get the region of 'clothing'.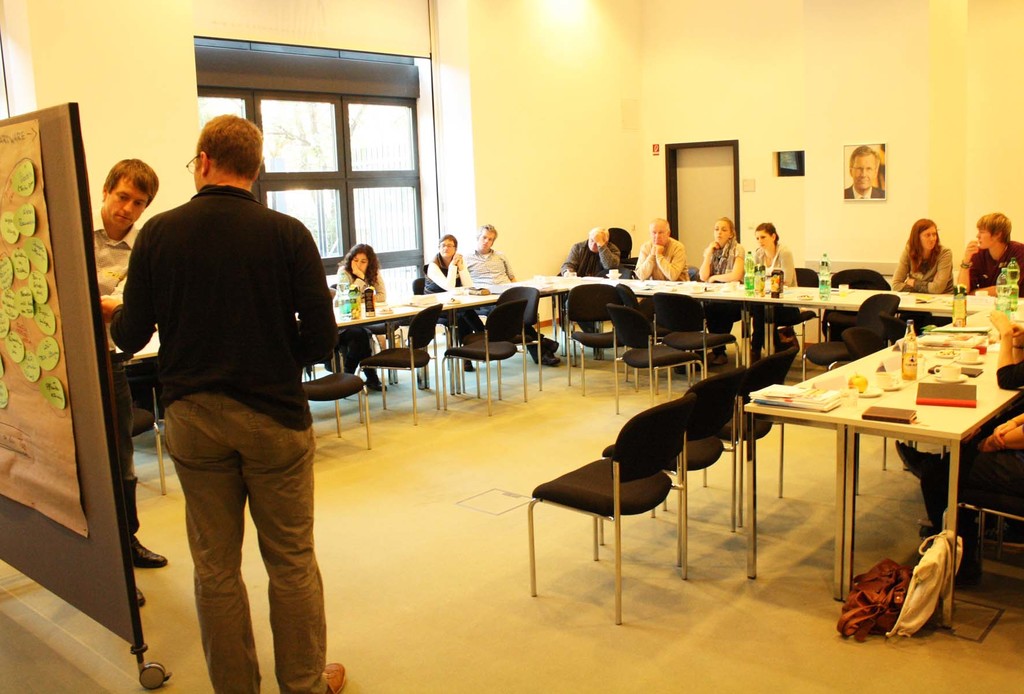
890/246/959/300.
